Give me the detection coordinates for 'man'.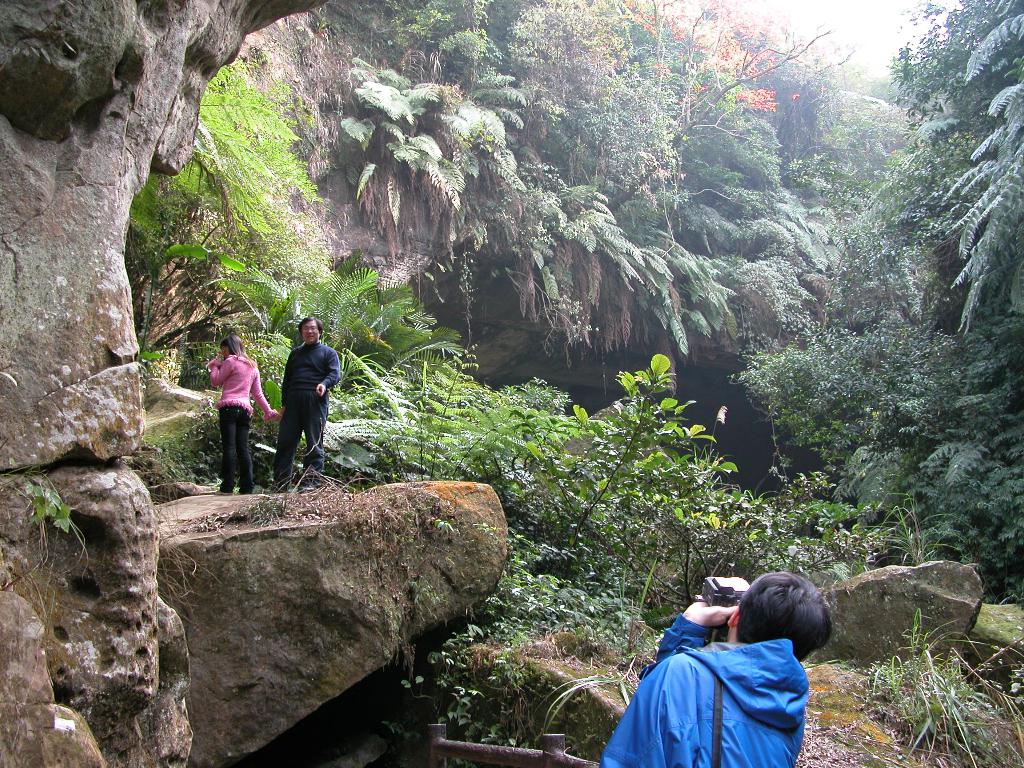
<bbox>605, 573, 829, 767</bbox>.
